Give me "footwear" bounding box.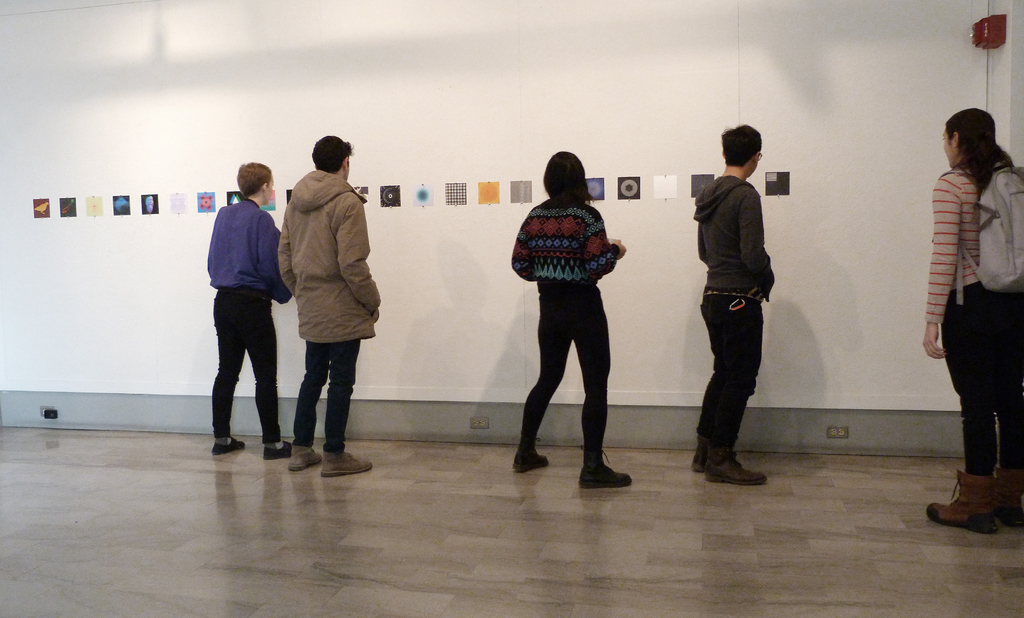
<box>702,447,767,486</box>.
